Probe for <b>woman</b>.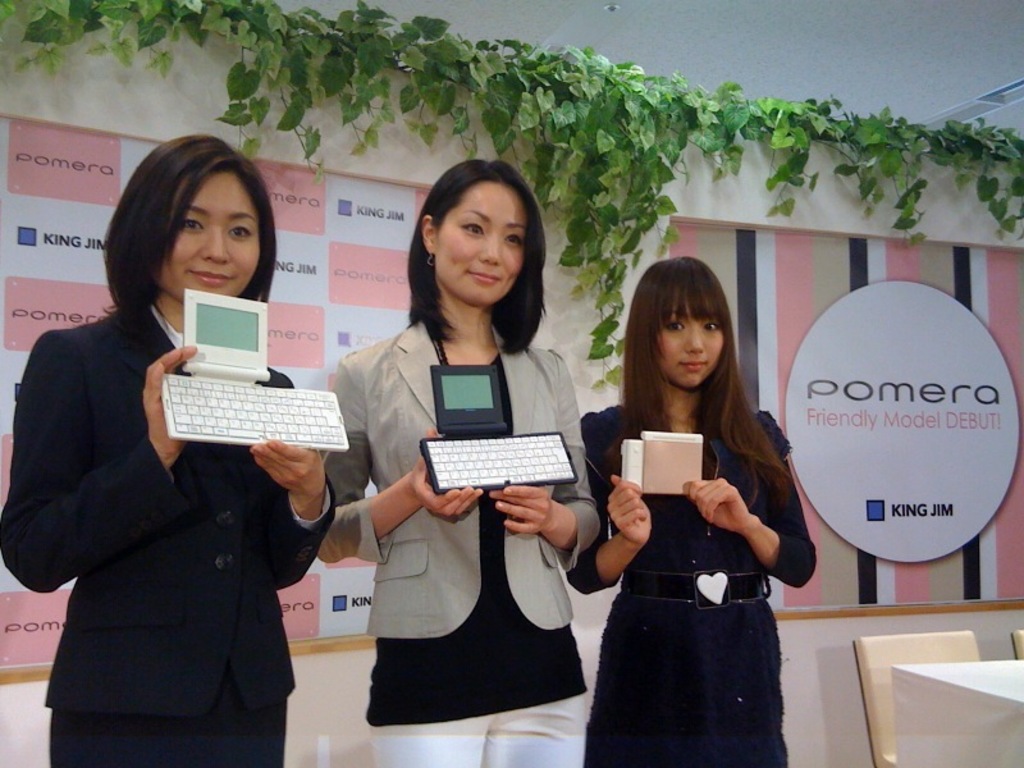
Probe result: BBox(0, 132, 335, 767).
